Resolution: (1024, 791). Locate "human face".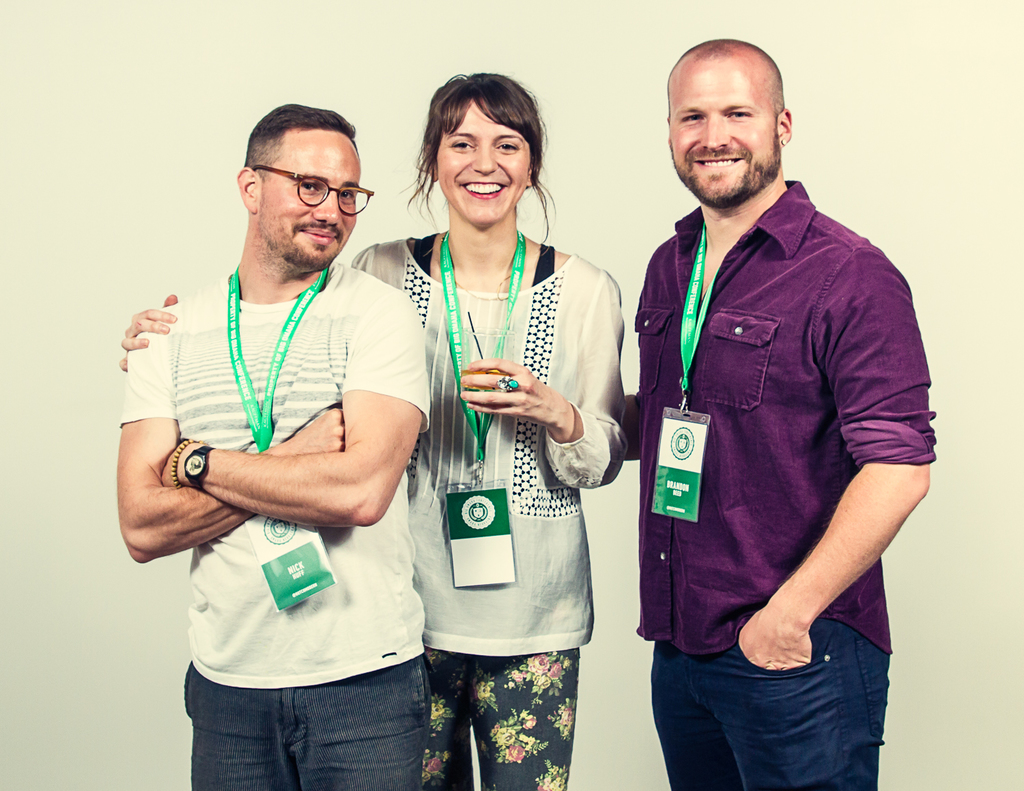
(x1=440, y1=100, x2=535, y2=226).
